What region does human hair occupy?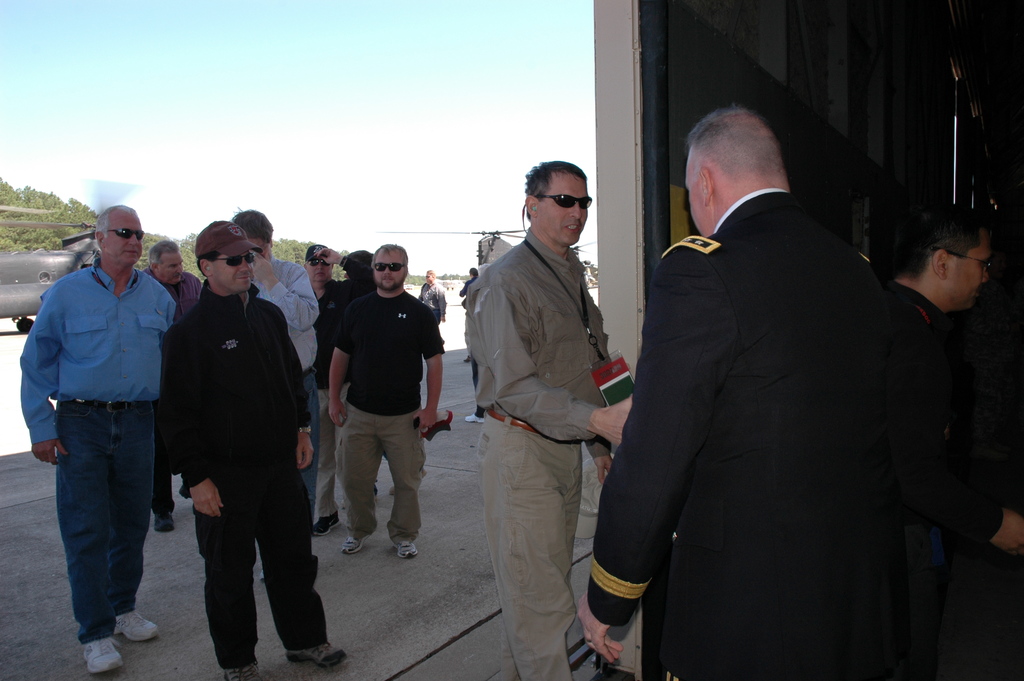
92,203,140,253.
